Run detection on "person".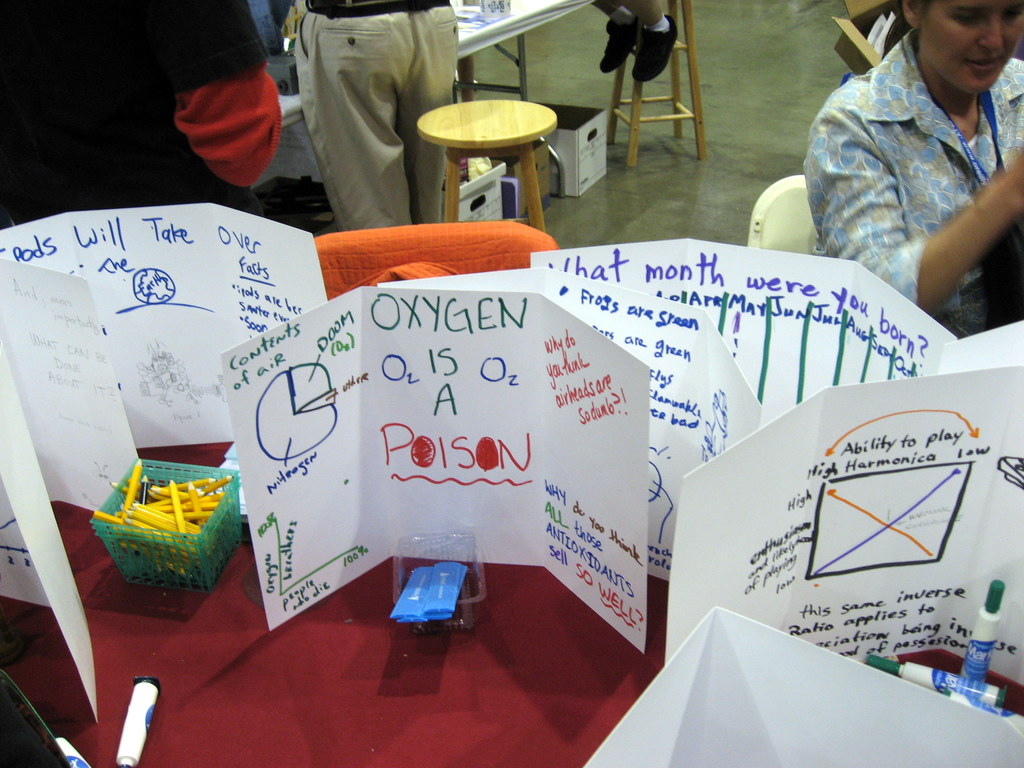
Result: 783:0:1023:346.
